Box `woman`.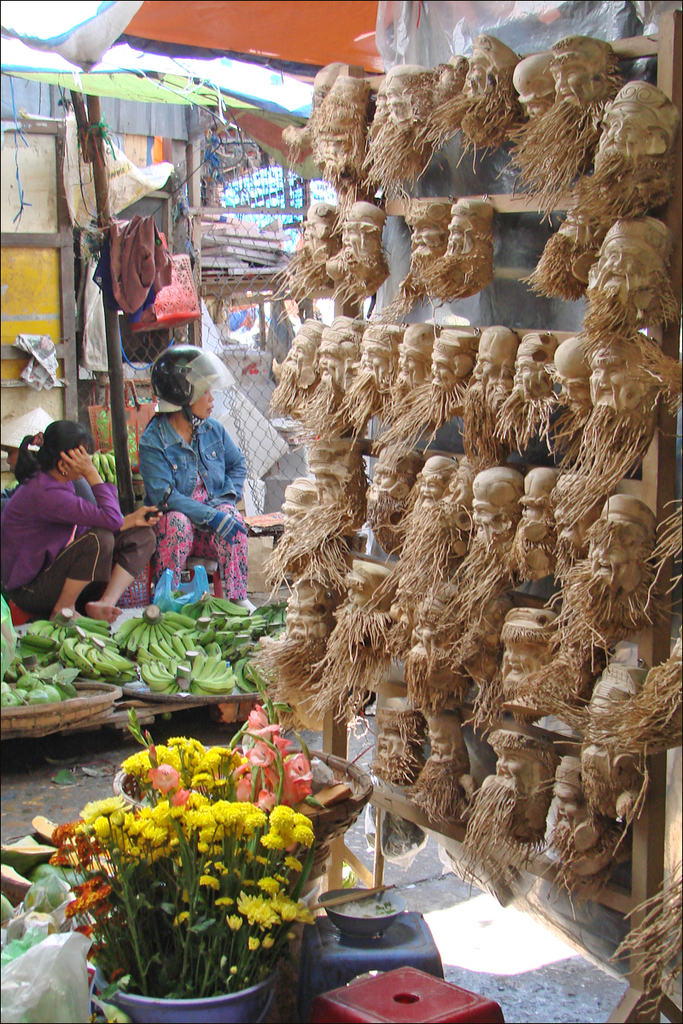
7:404:127:628.
